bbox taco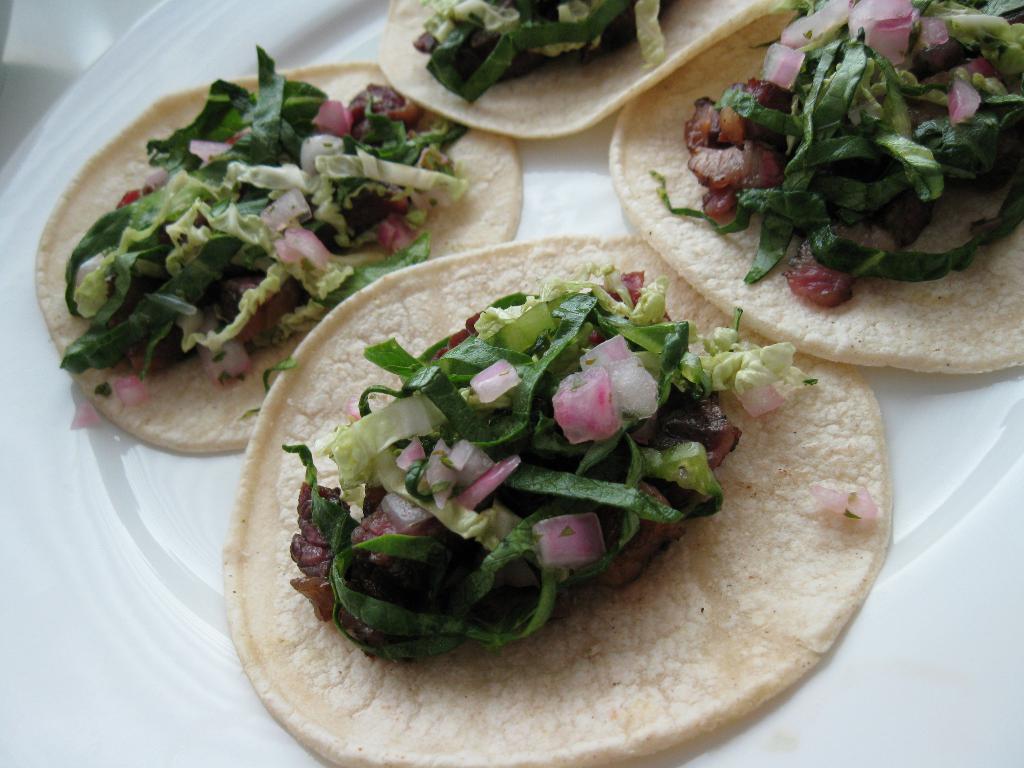
pyautogui.locateOnScreen(372, 0, 785, 132)
